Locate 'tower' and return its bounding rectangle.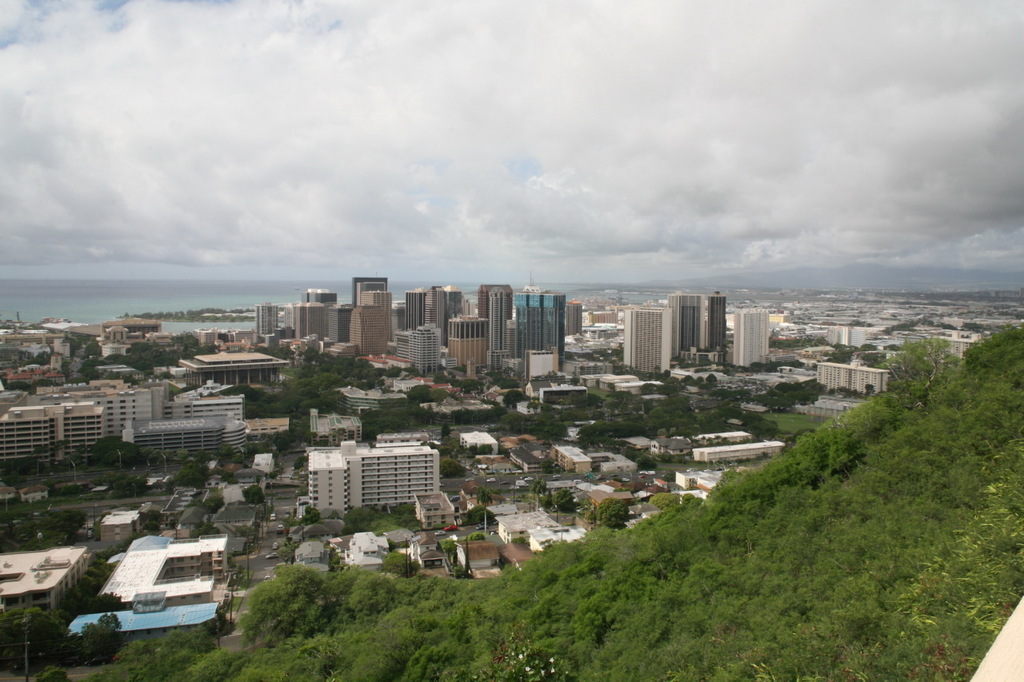
bbox(622, 305, 674, 373).
